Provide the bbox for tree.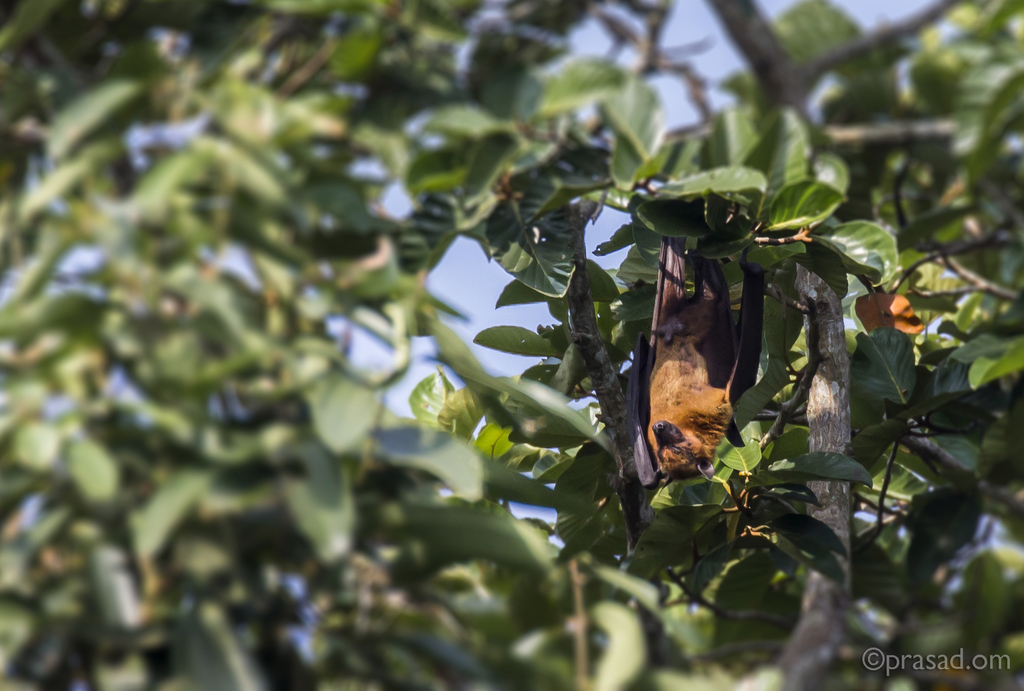
(0,0,1023,690).
